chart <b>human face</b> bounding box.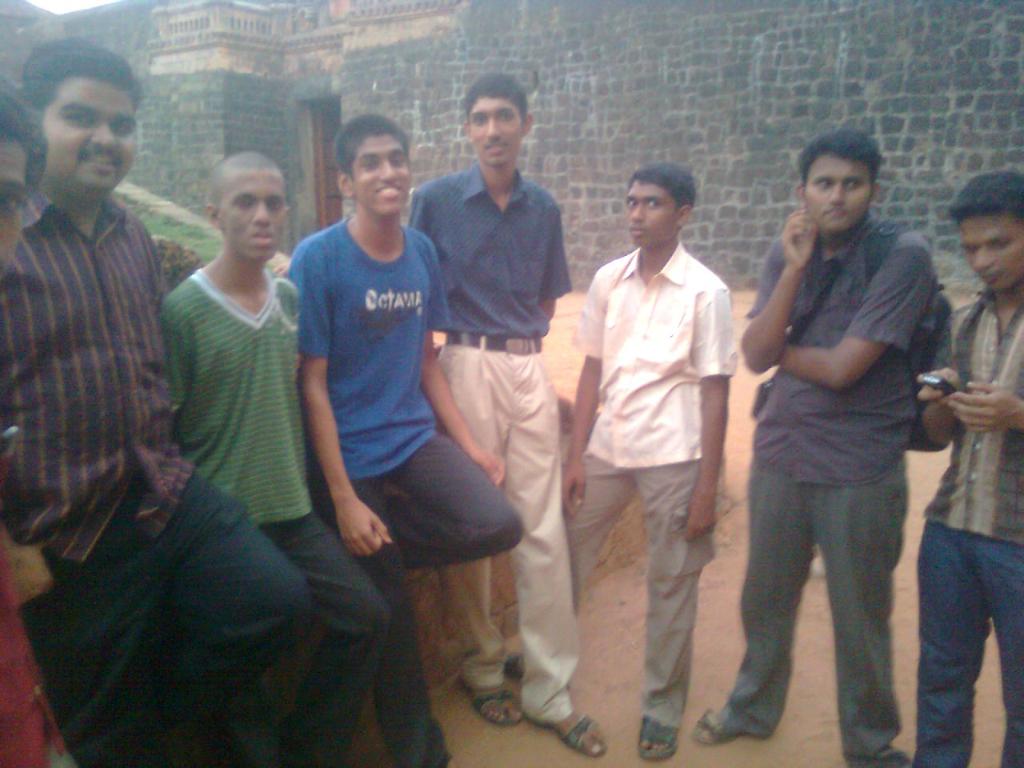
Charted: 958/212/1023/296.
